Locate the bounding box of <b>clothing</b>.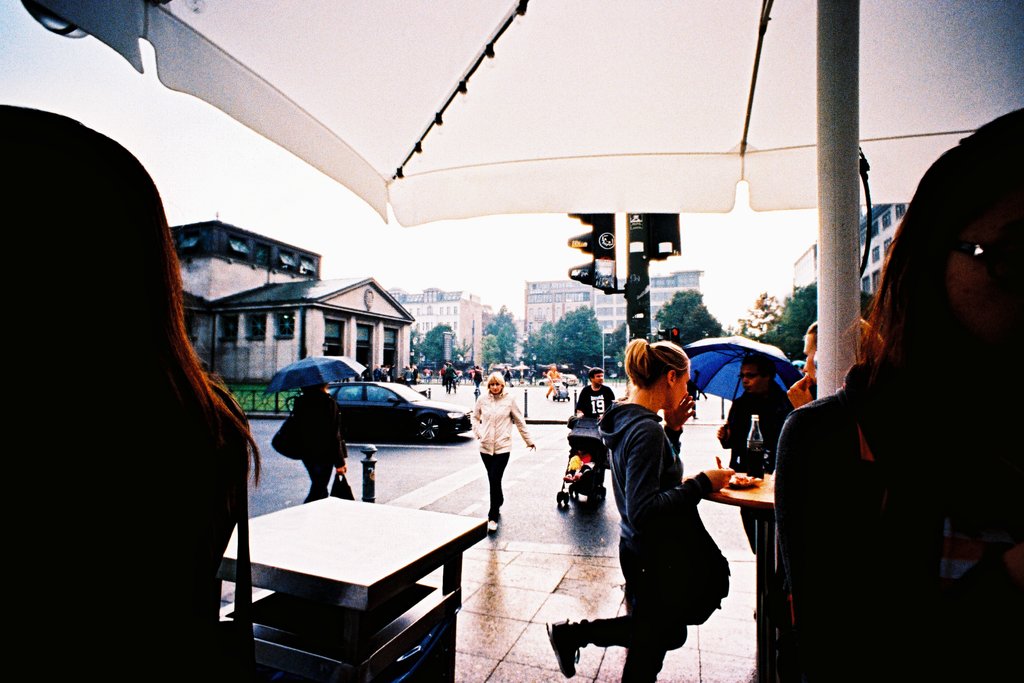
Bounding box: l=576, t=384, r=618, b=423.
